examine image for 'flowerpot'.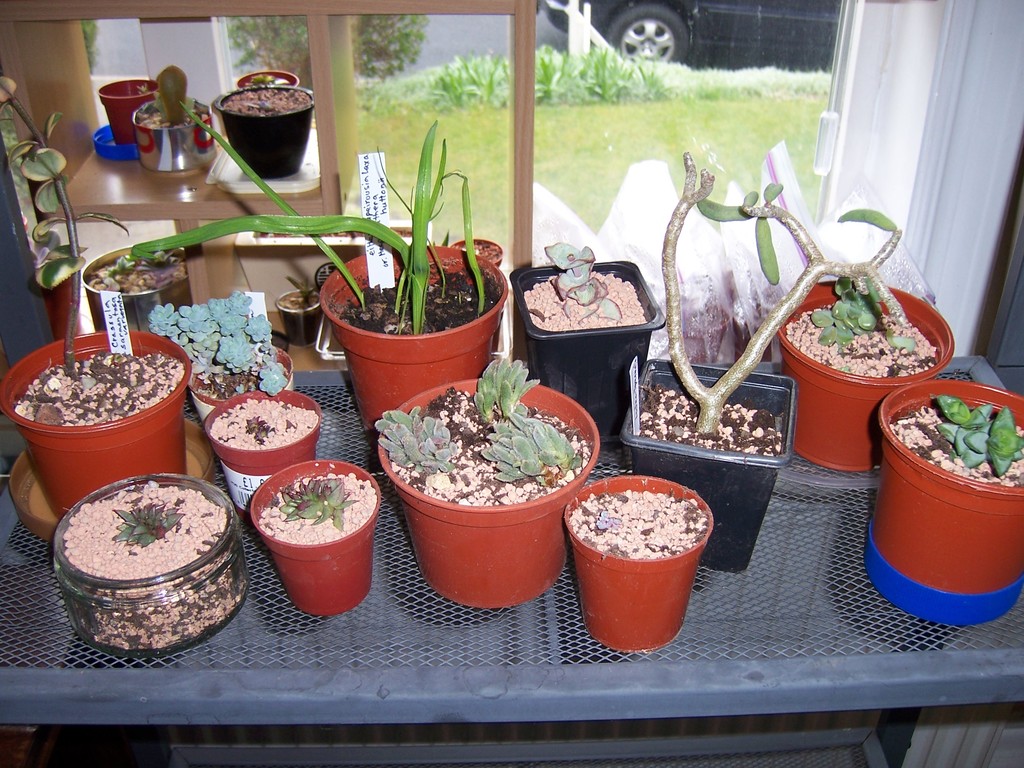
Examination result: <region>204, 393, 313, 515</region>.
